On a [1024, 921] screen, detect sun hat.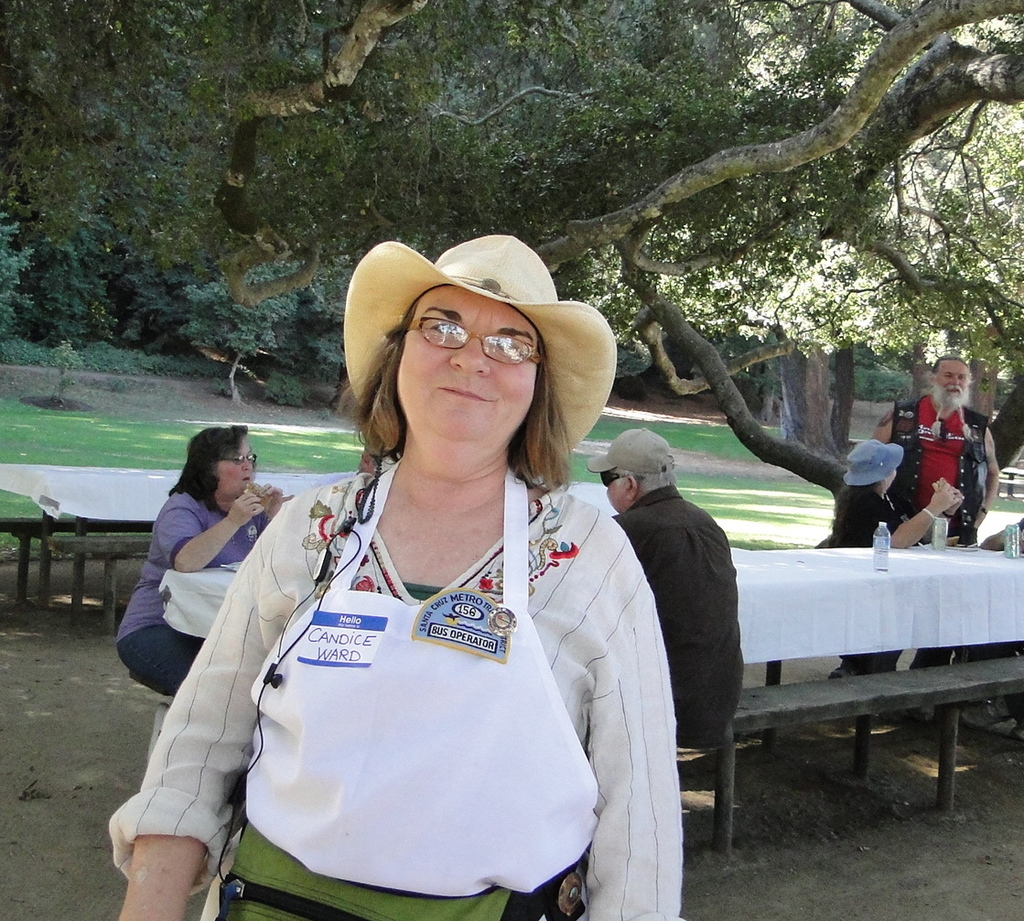
BBox(347, 235, 619, 458).
